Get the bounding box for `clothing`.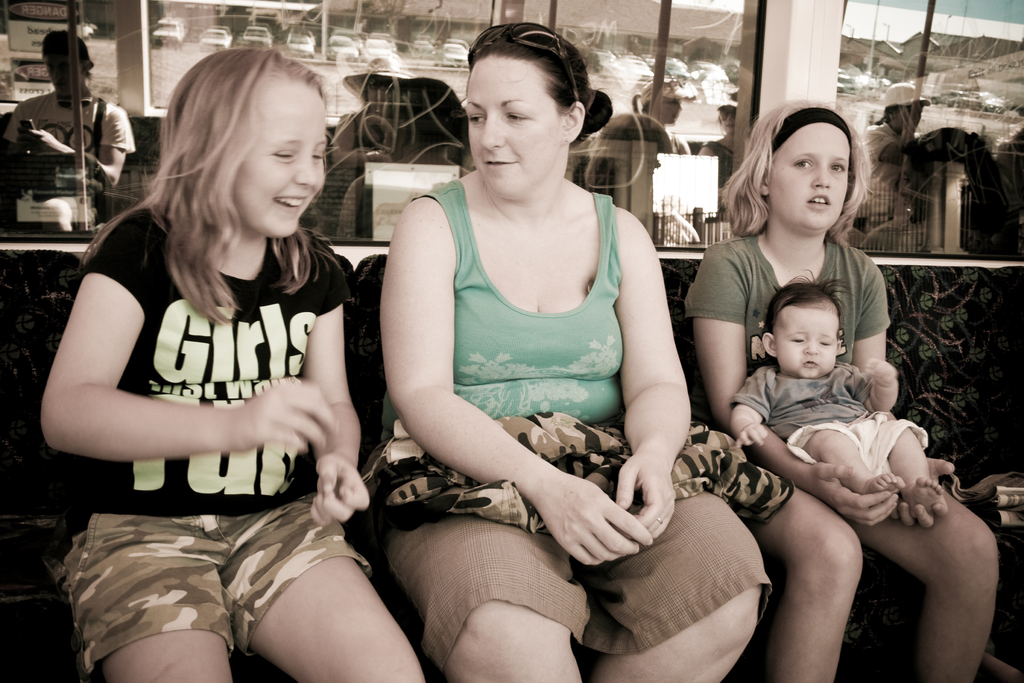
<bbox>0, 76, 131, 221</bbox>.
